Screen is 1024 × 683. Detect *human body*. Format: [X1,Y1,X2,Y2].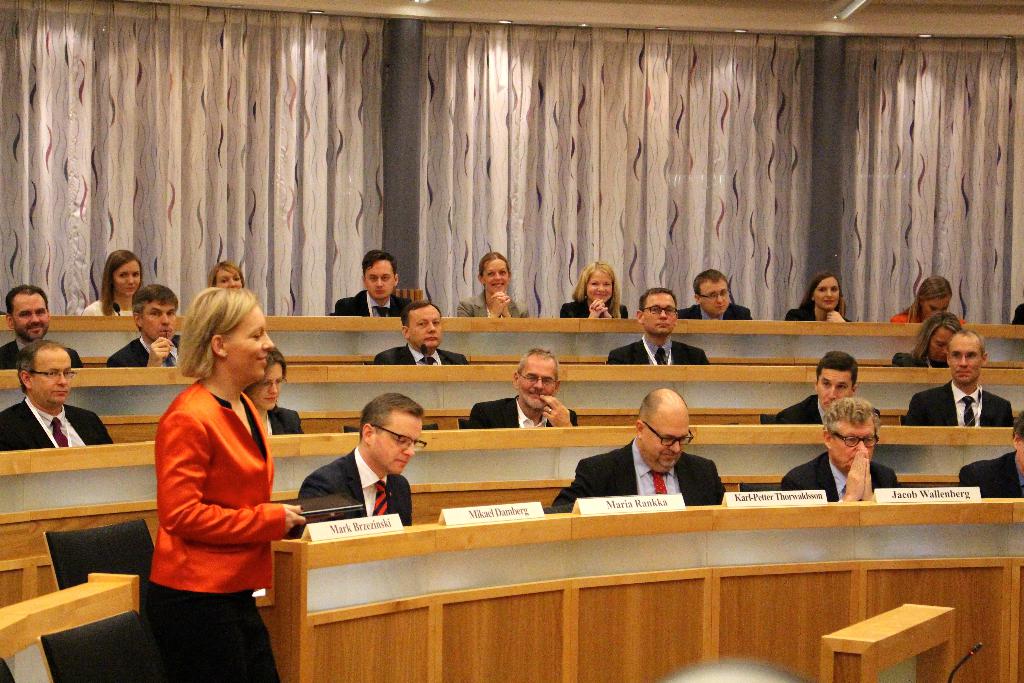
[250,348,308,440].
